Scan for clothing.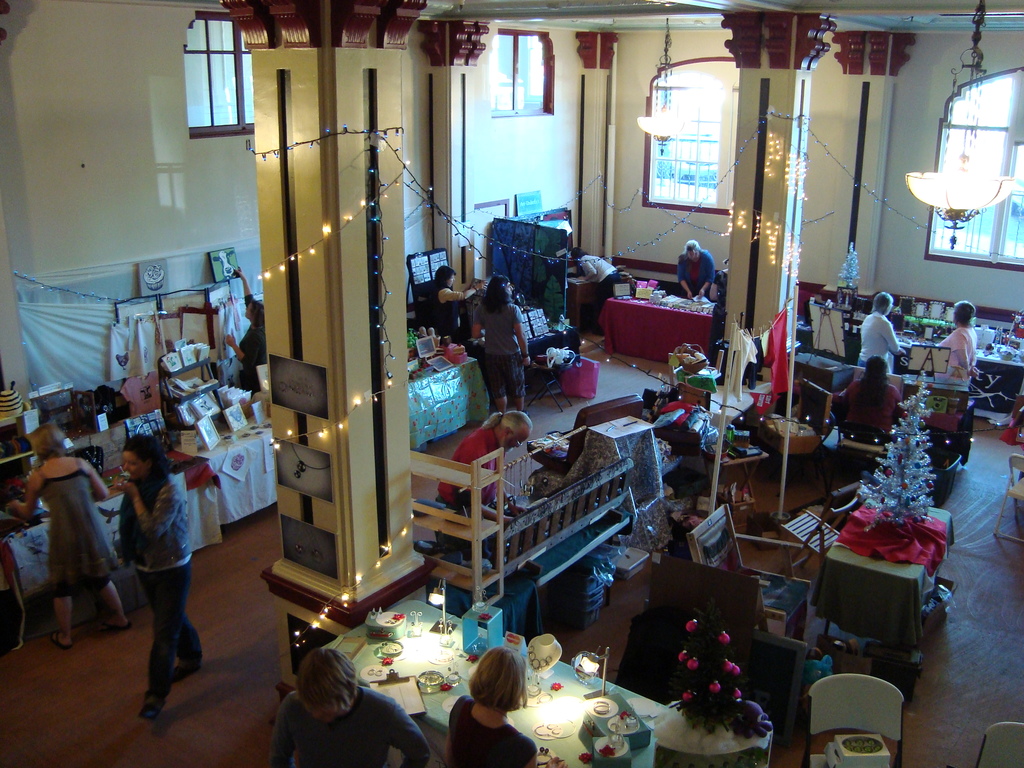
Scan result: [left=857, top=311, right=900, bottom=382].
